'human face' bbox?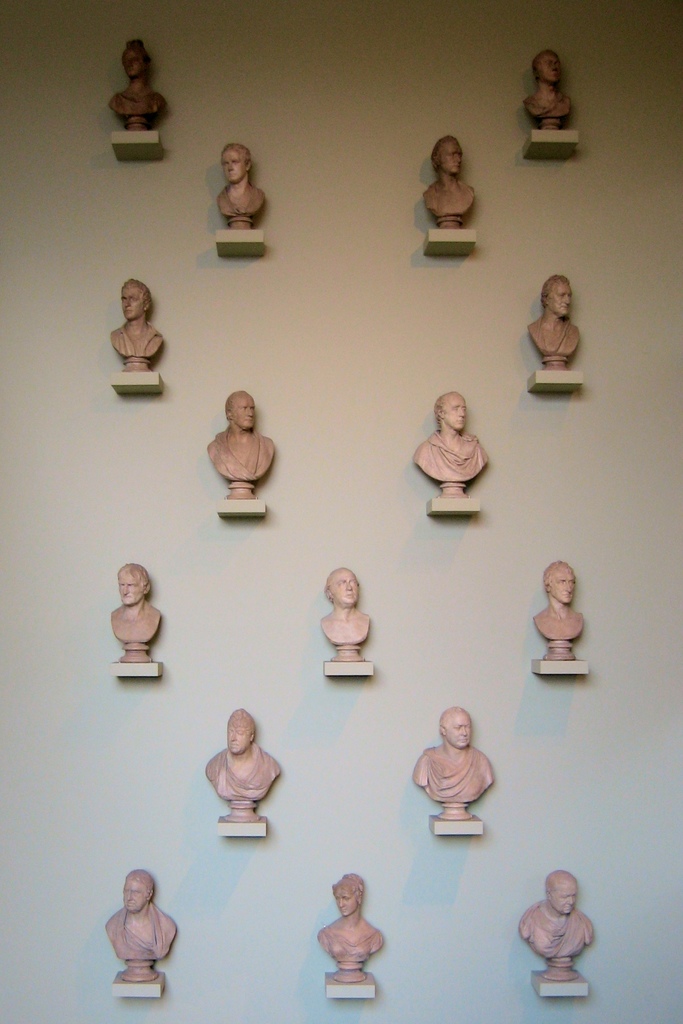
box=[552, 881, 580, 916]
